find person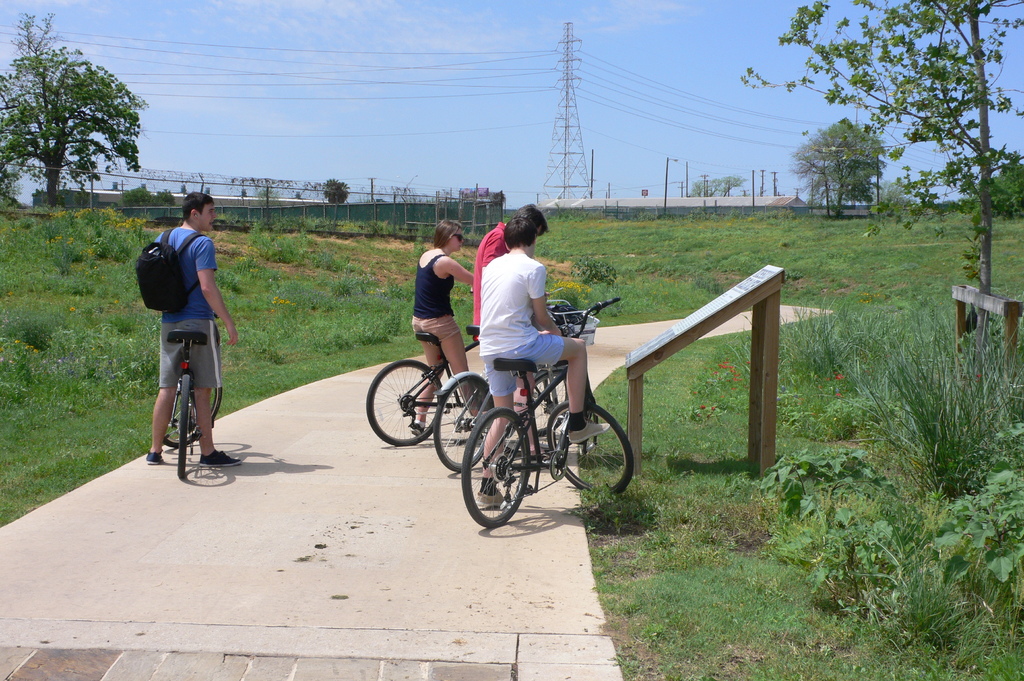
region(408, 218, 475, 437)
